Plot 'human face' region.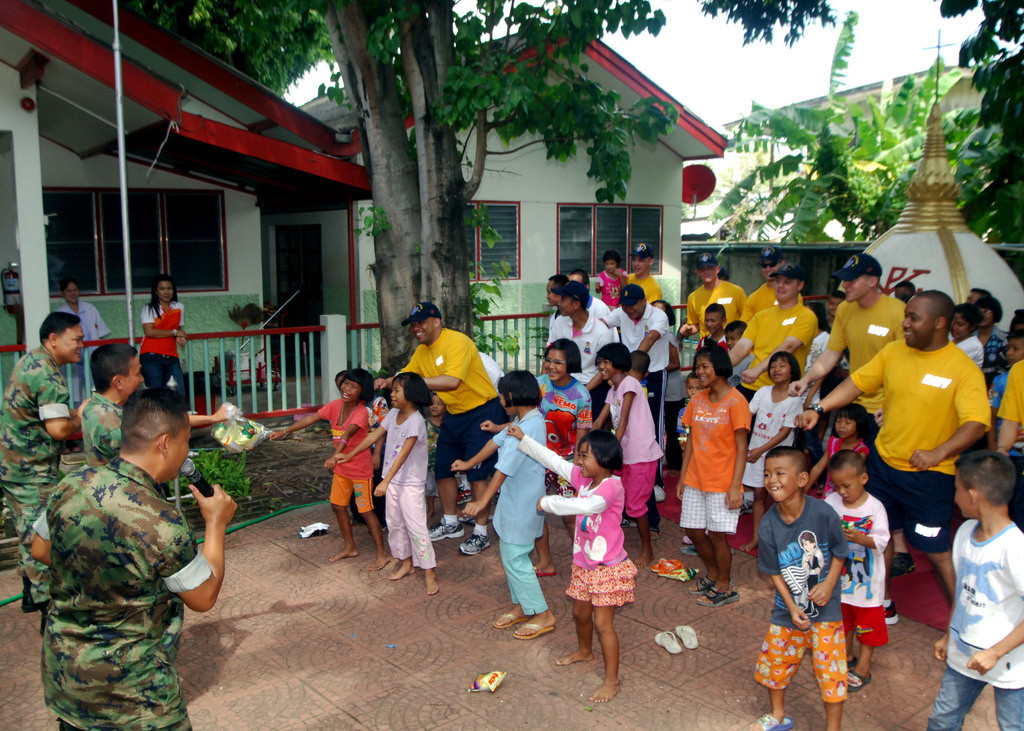
Plotted at select_region(336, 381, 358, 402).
